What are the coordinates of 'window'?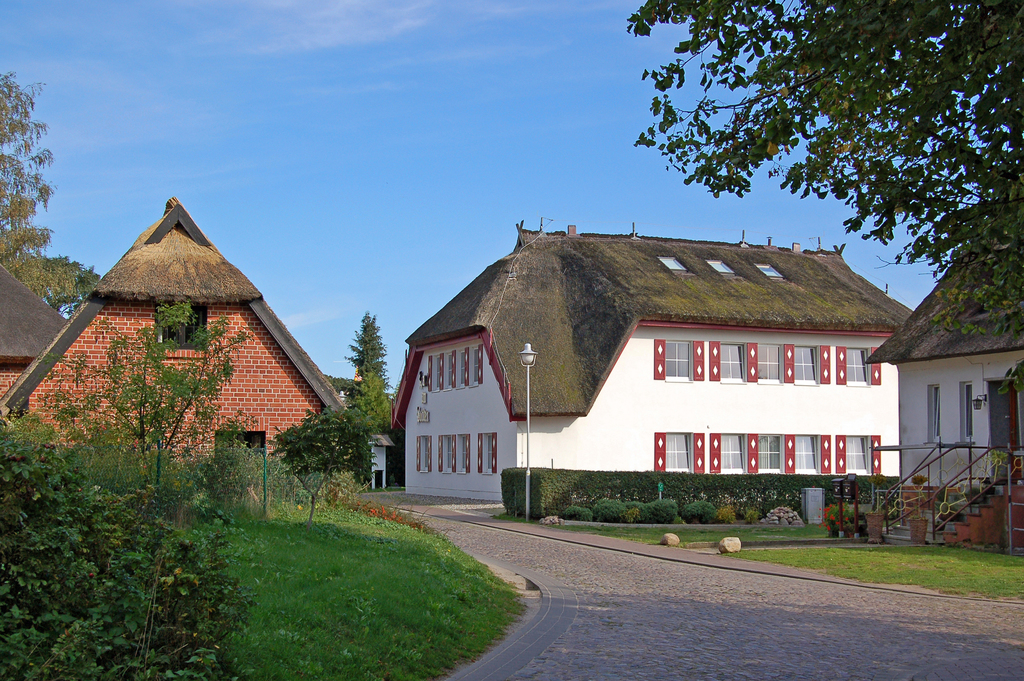
pyautogui.locateOnScreen(957, 382, 975, 445).
